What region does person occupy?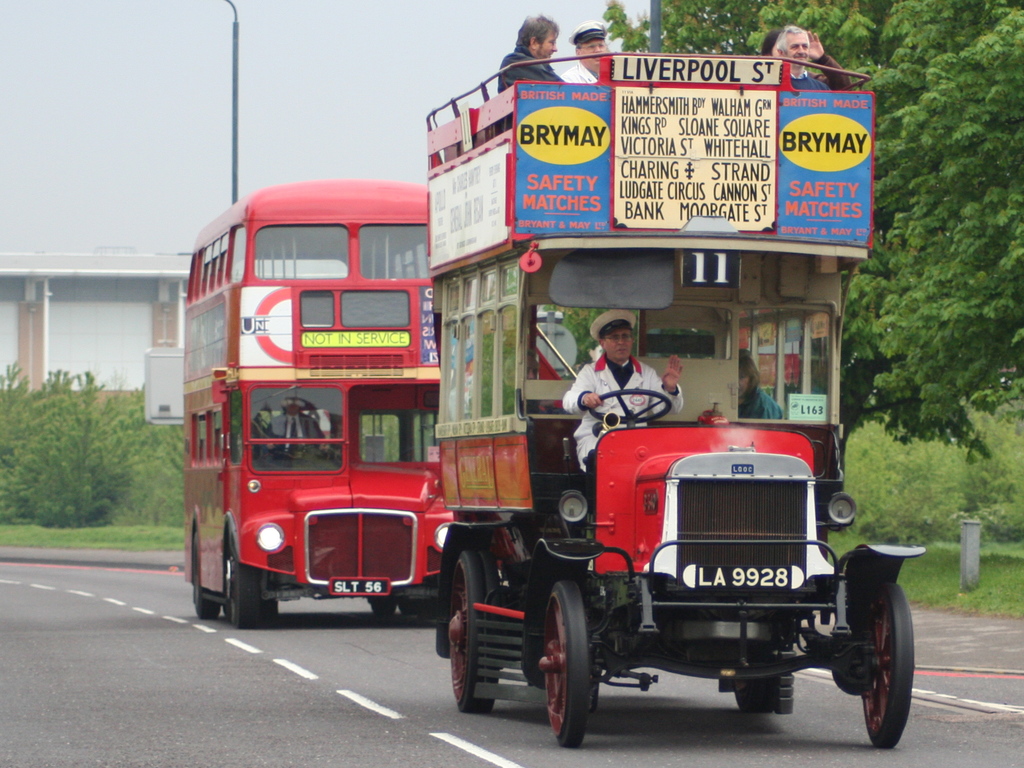
552,20,613,81.
